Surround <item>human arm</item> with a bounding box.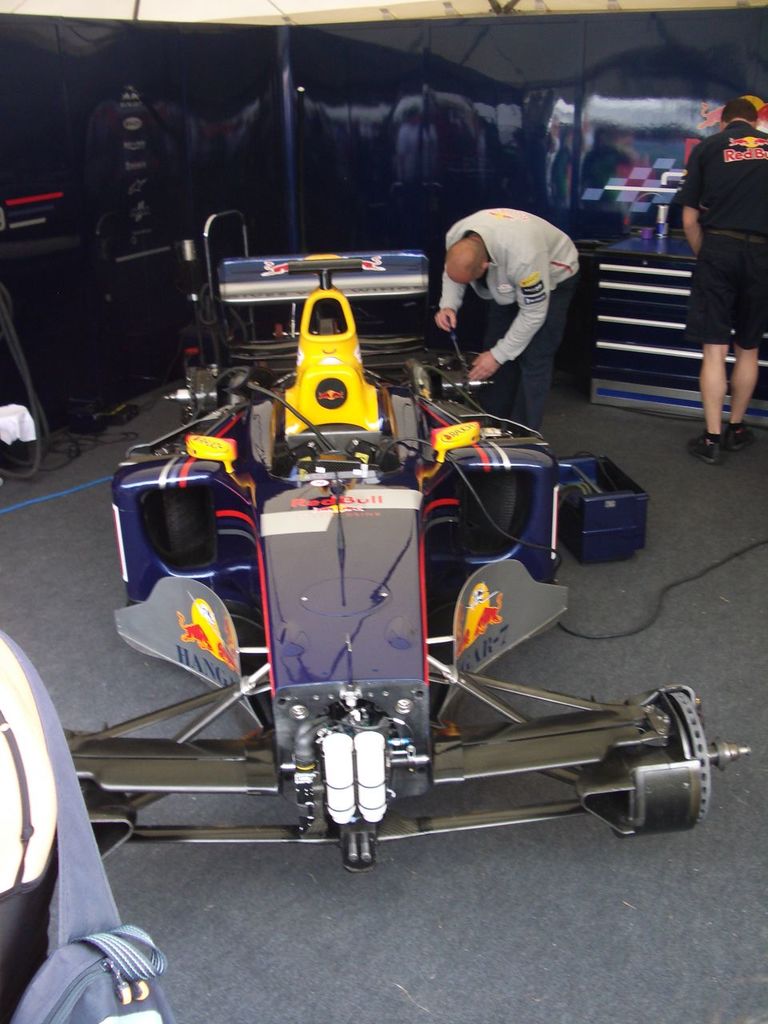
(670,146,704,253).
